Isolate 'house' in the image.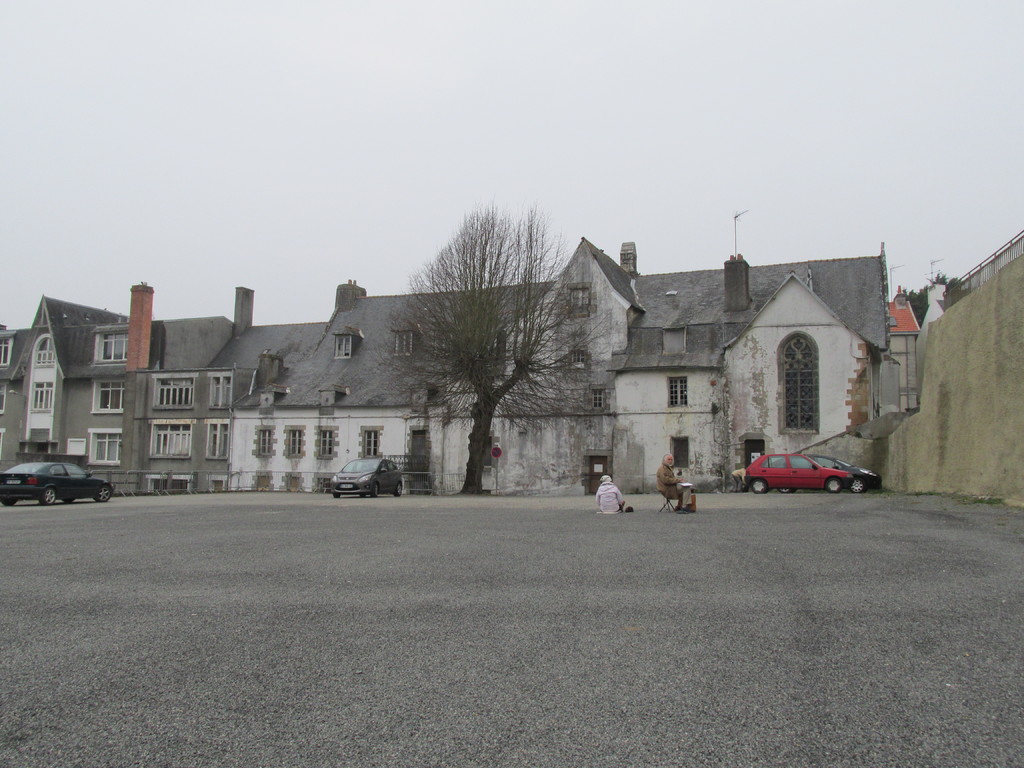
Isolated region: {"x1": 64, "y1": 296, "x2": 141, "y2": 499}.
